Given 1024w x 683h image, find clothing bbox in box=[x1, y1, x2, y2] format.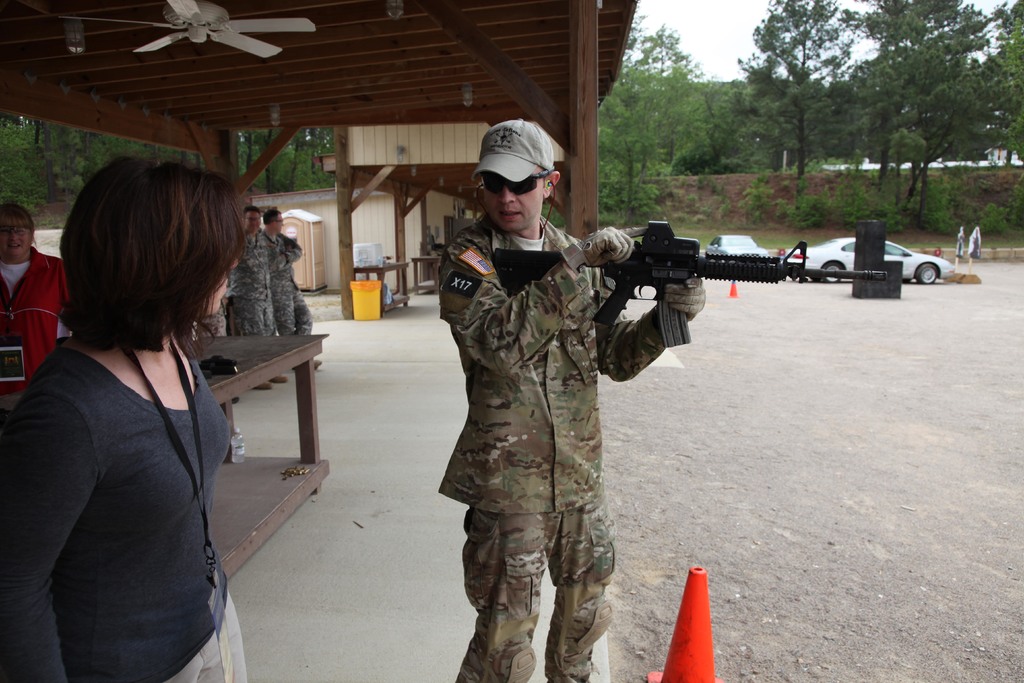
box=[0, 244, 71, 395].
